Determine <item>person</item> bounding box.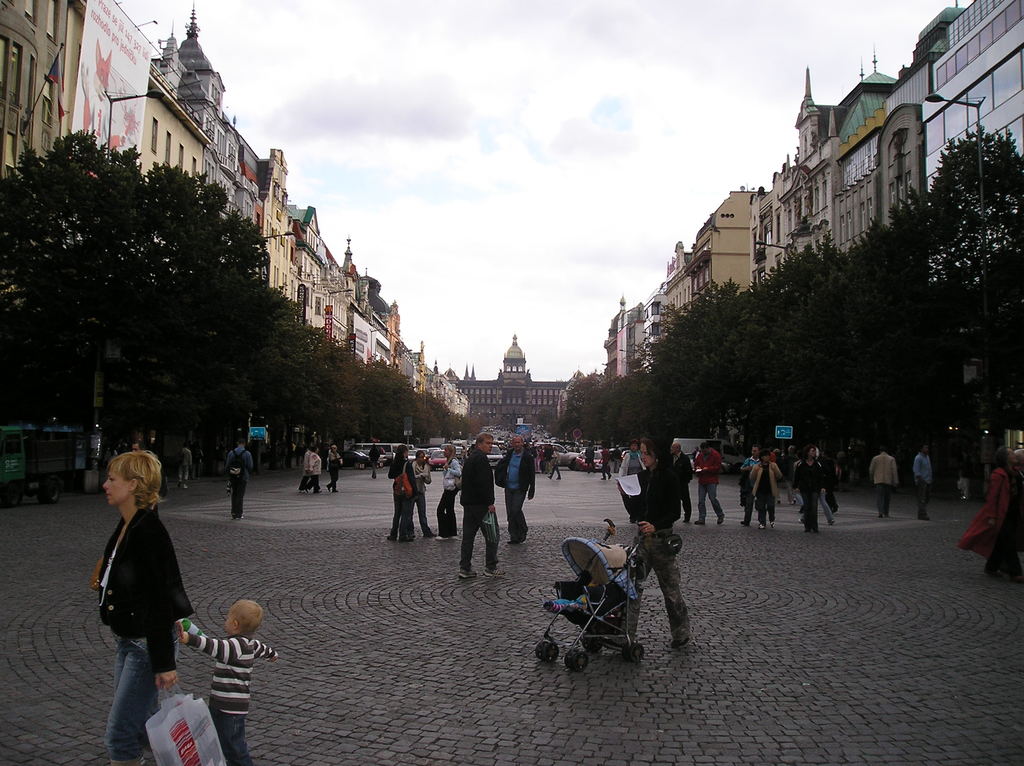
Determined: {"left": 301, "top": 445, "right": 323, "bottom": 493}.
